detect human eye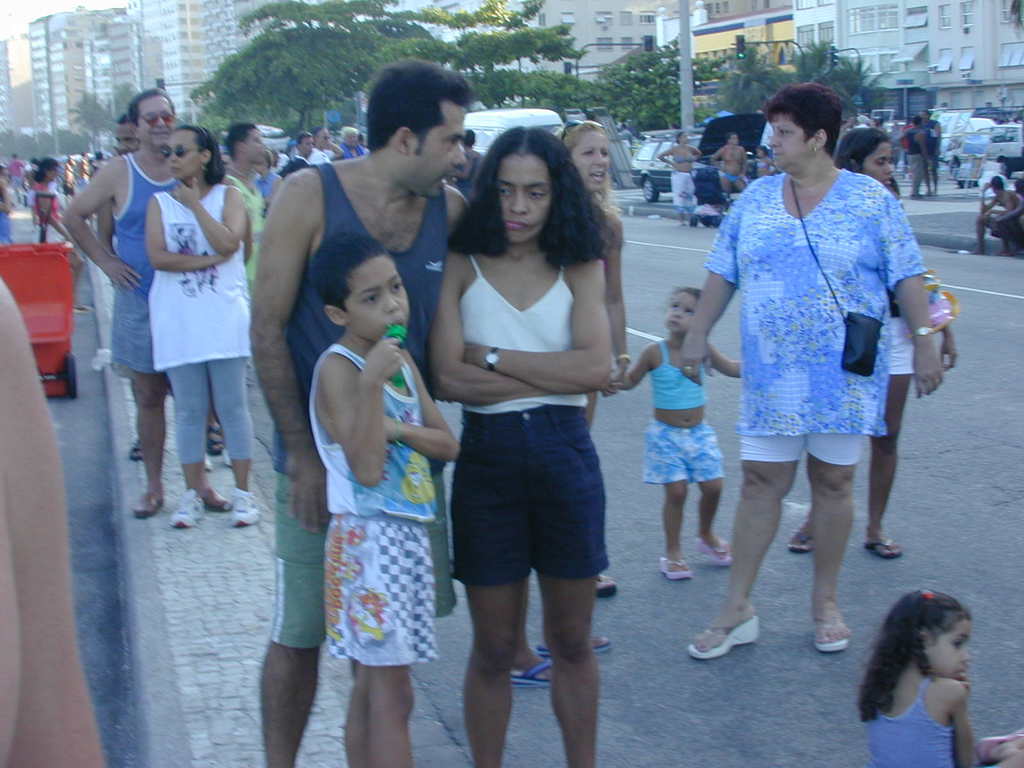
bbox=[599, 149, 607, 160]
